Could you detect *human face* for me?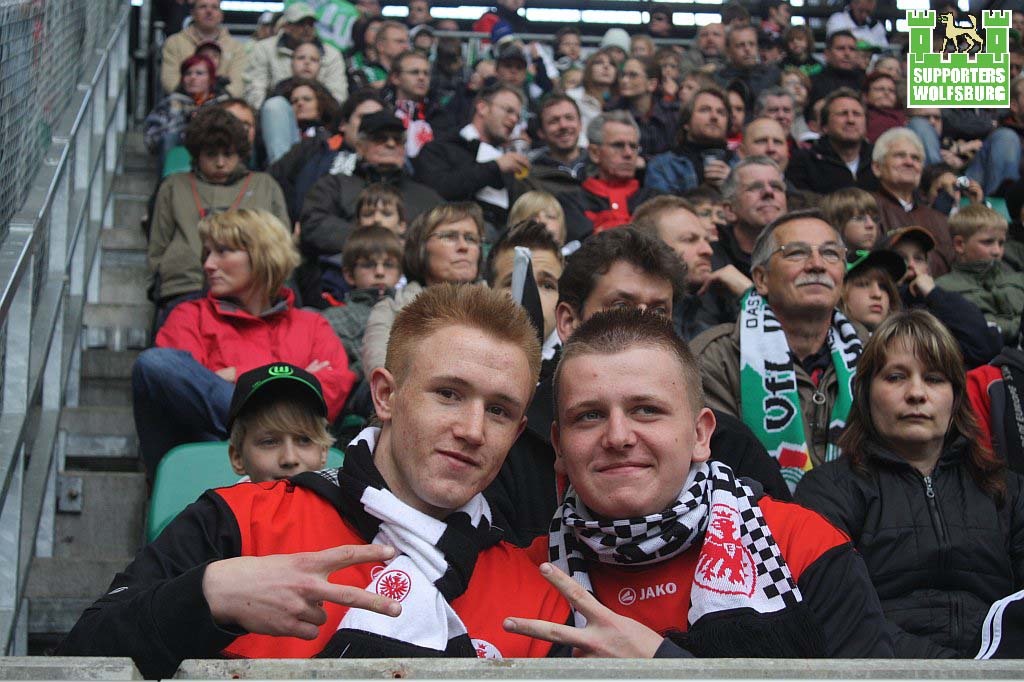
Detection result: region(684, 91, 731, 146).
